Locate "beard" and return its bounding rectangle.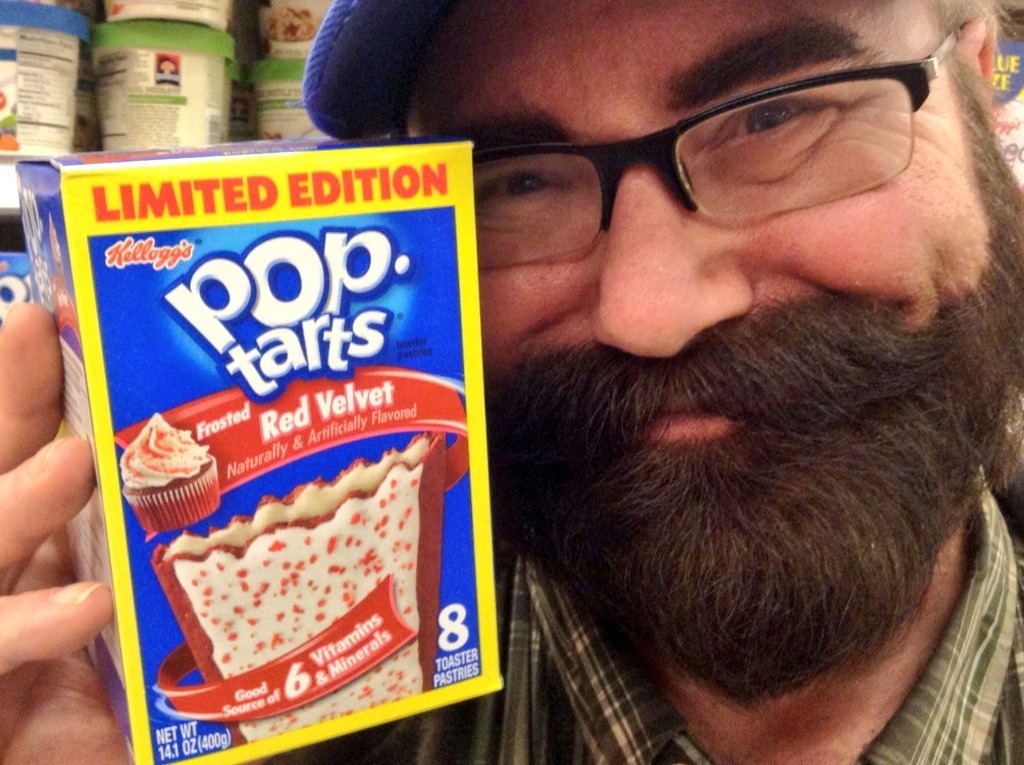
locate(465, 295, 1023, 680).
